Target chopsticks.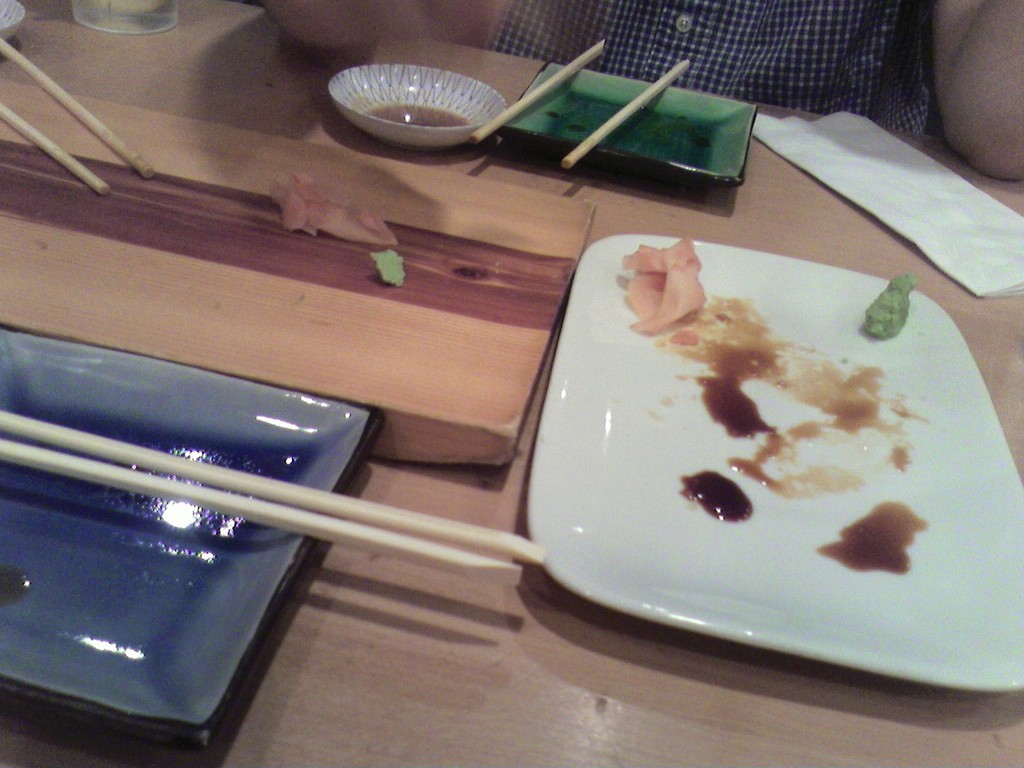
Target region: bbox(467, 36, 695, 176).
